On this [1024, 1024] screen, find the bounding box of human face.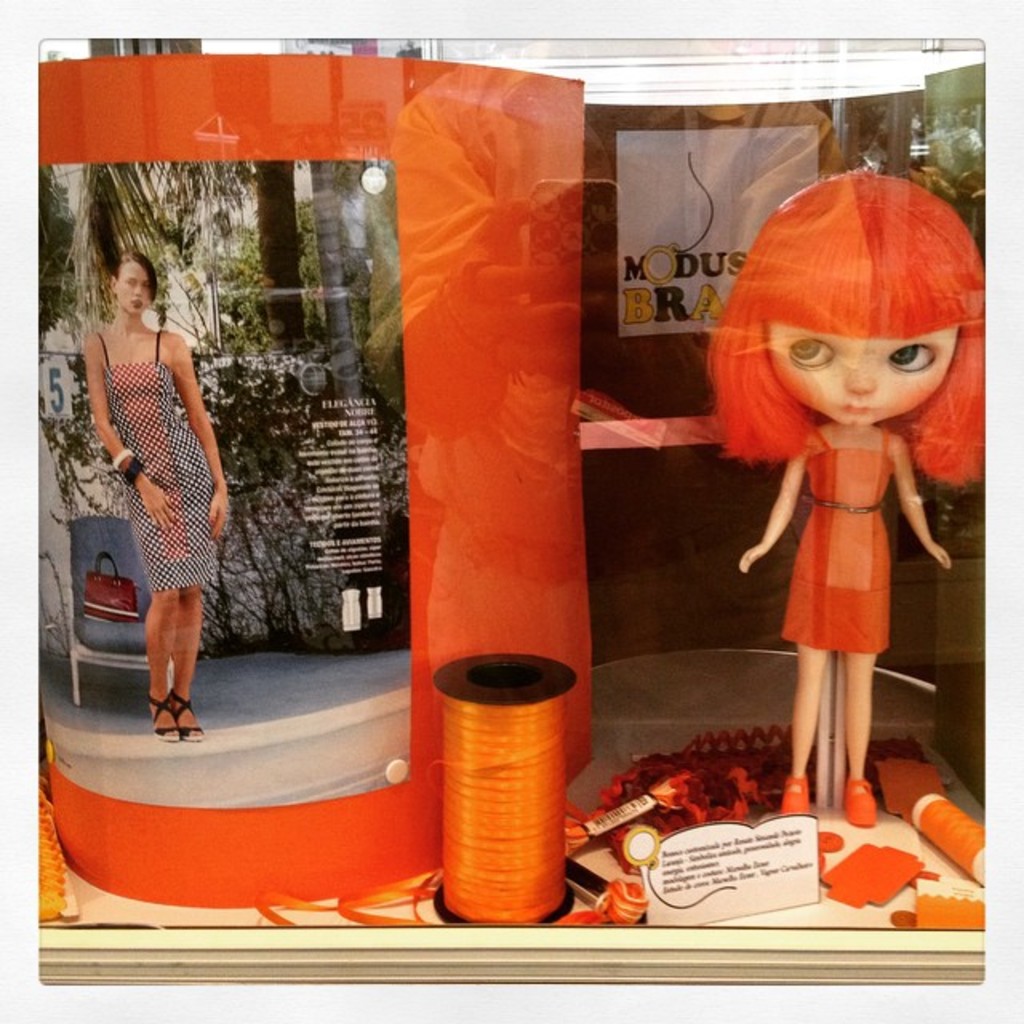
Bounding box: [758,288,952,427].
